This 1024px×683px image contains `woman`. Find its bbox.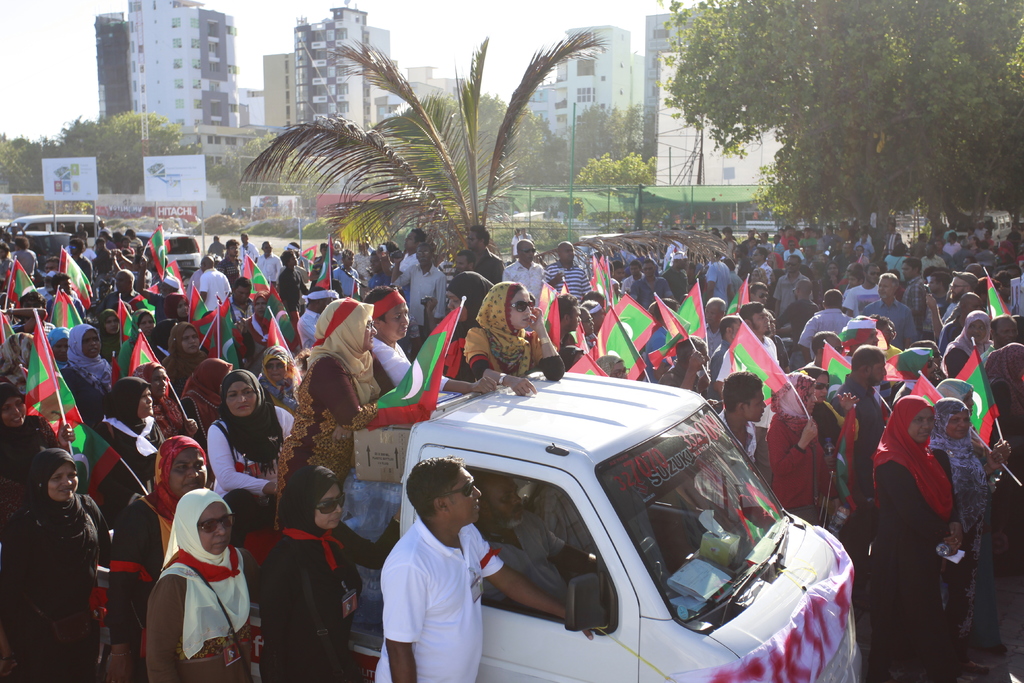
rect(62, 320, 120, 434).
